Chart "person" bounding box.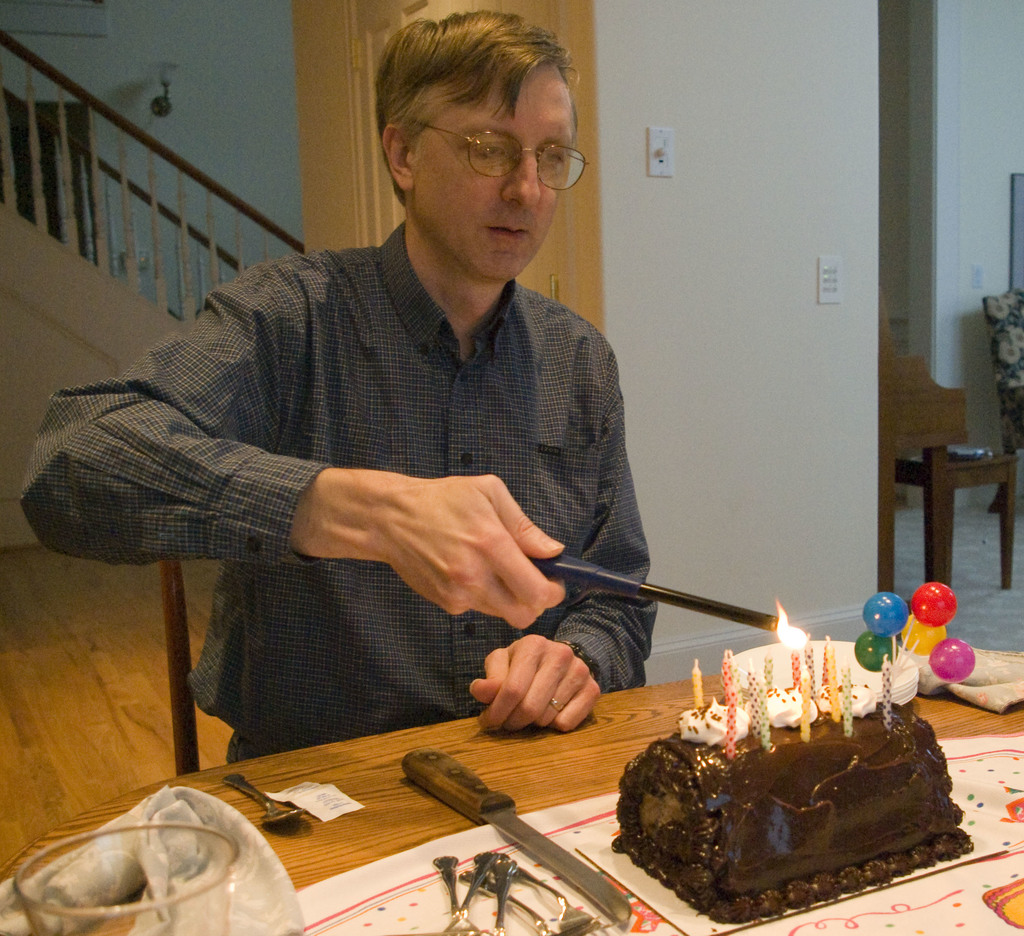
Charted: Rect(84, 21, 716, 819).
